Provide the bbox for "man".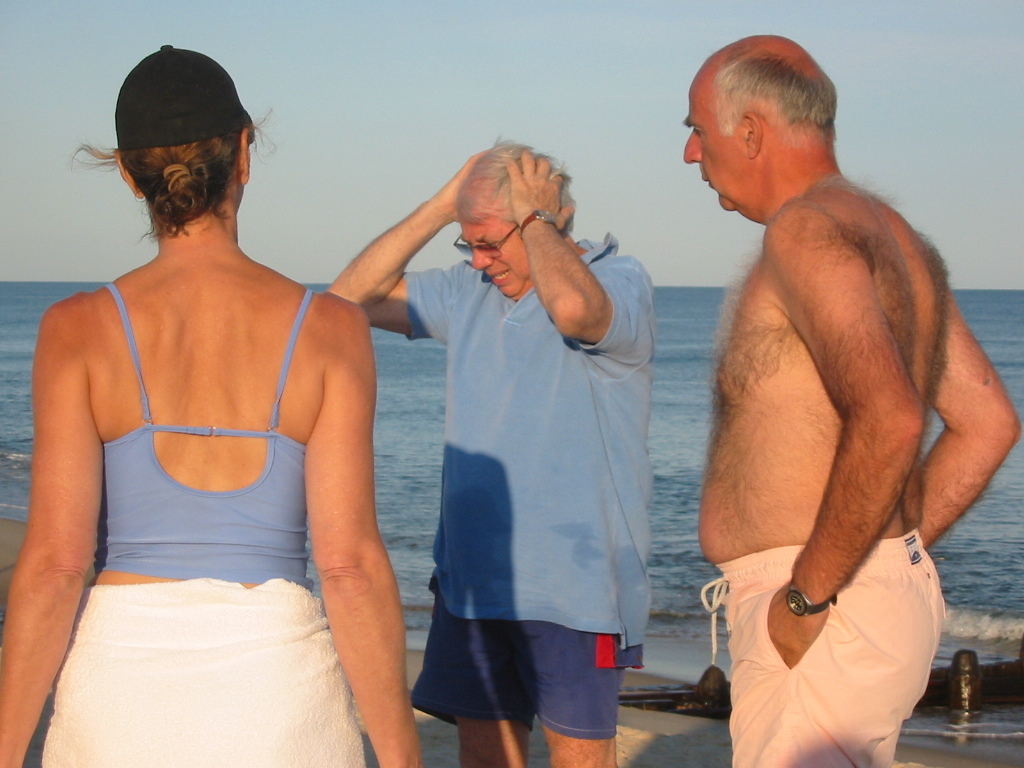
(660, 40, 996, 755).
